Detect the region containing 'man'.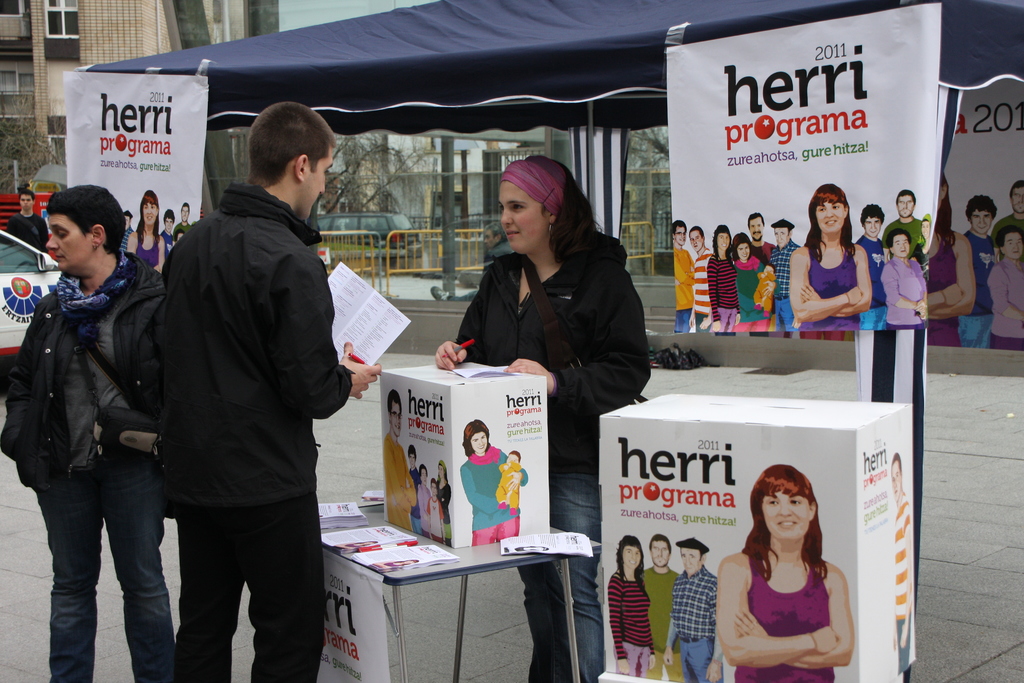
<bbox>115, 214, 134, 253</bbox>.
